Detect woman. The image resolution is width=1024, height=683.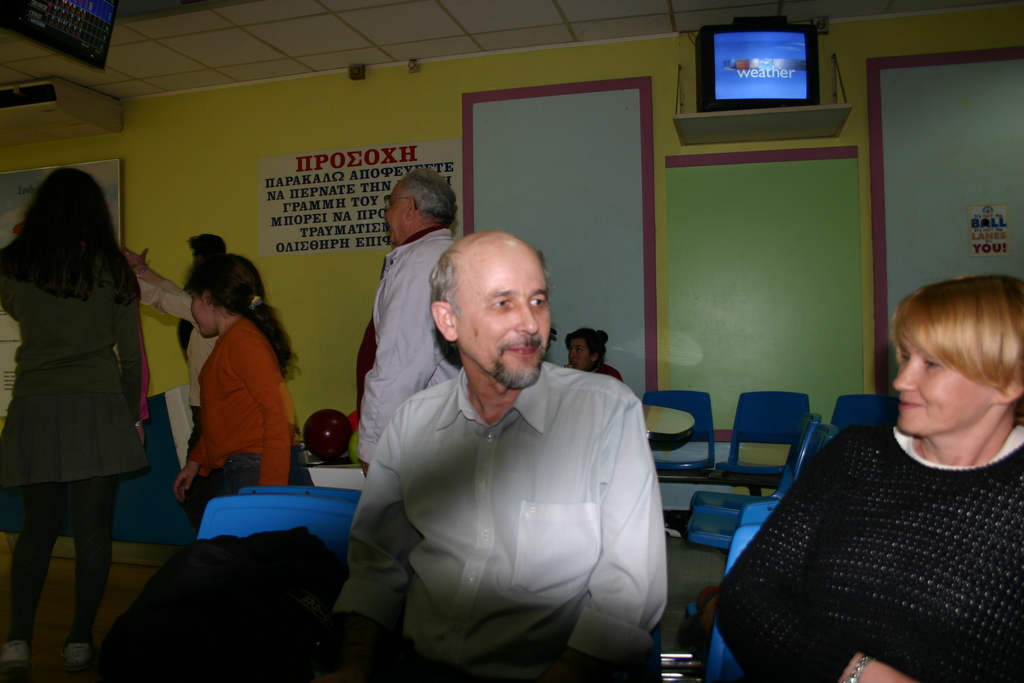
<region>8, 165, 166, 637</region>.
